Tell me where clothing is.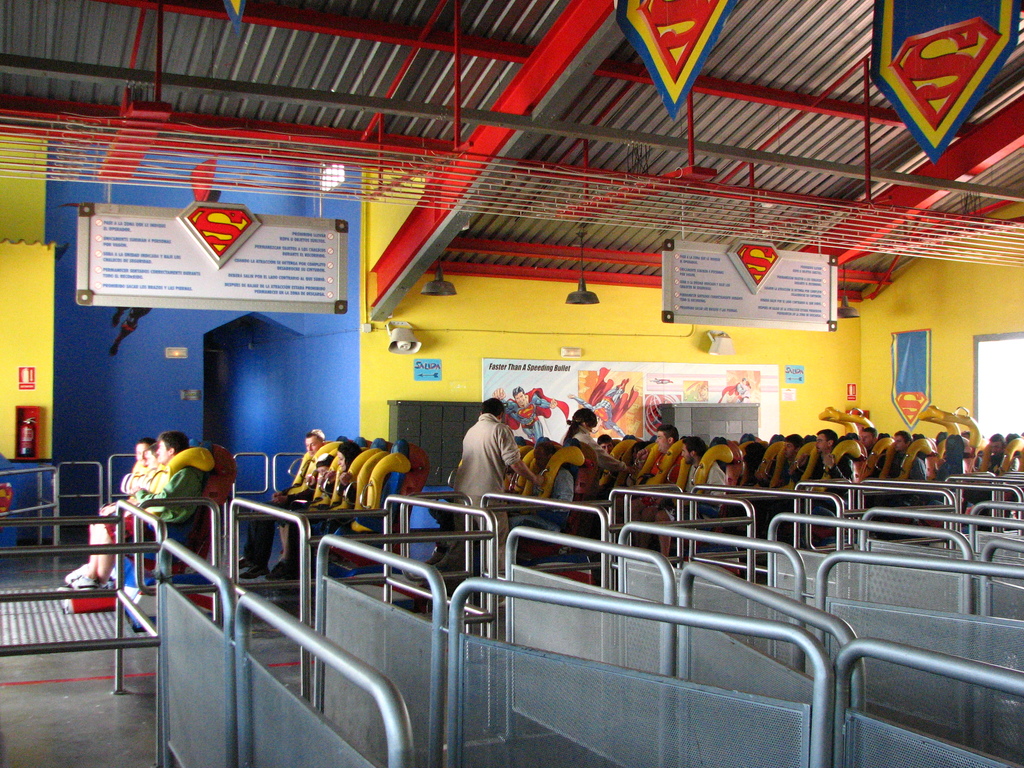
clothing is at select_region(92, 465, 151, 528).
